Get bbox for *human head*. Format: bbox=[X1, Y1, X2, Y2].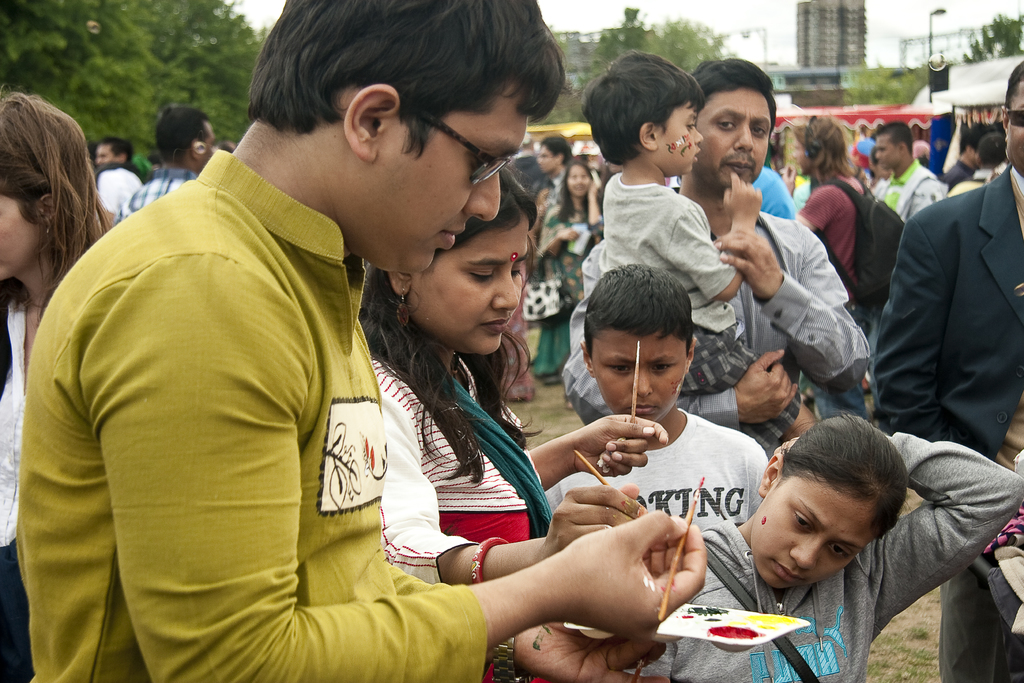
bbox=[747, 413, 912, 594].
